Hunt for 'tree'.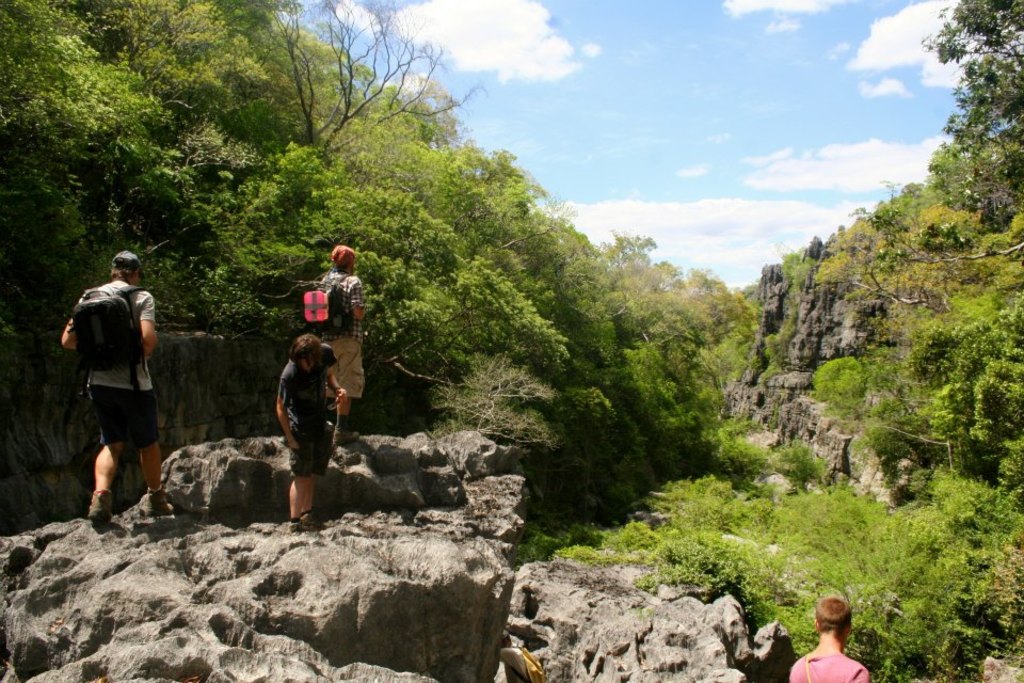
Hunted down at <bbox>912, 2, 1023, 229</bbox>.
